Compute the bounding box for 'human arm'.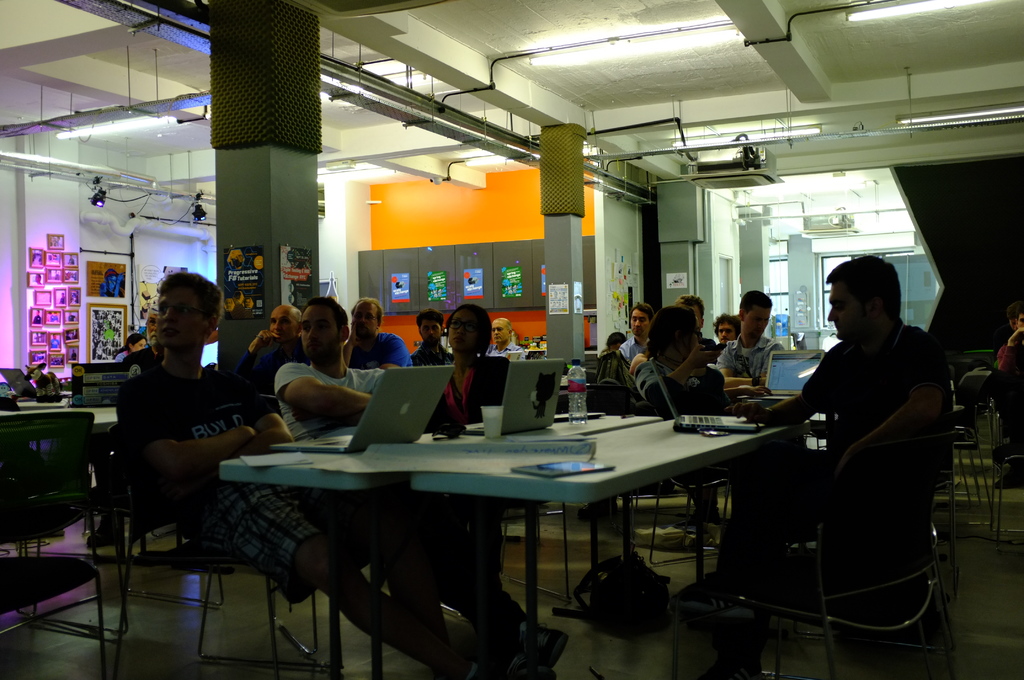
<region>836, 330, 949, 478</region>.
